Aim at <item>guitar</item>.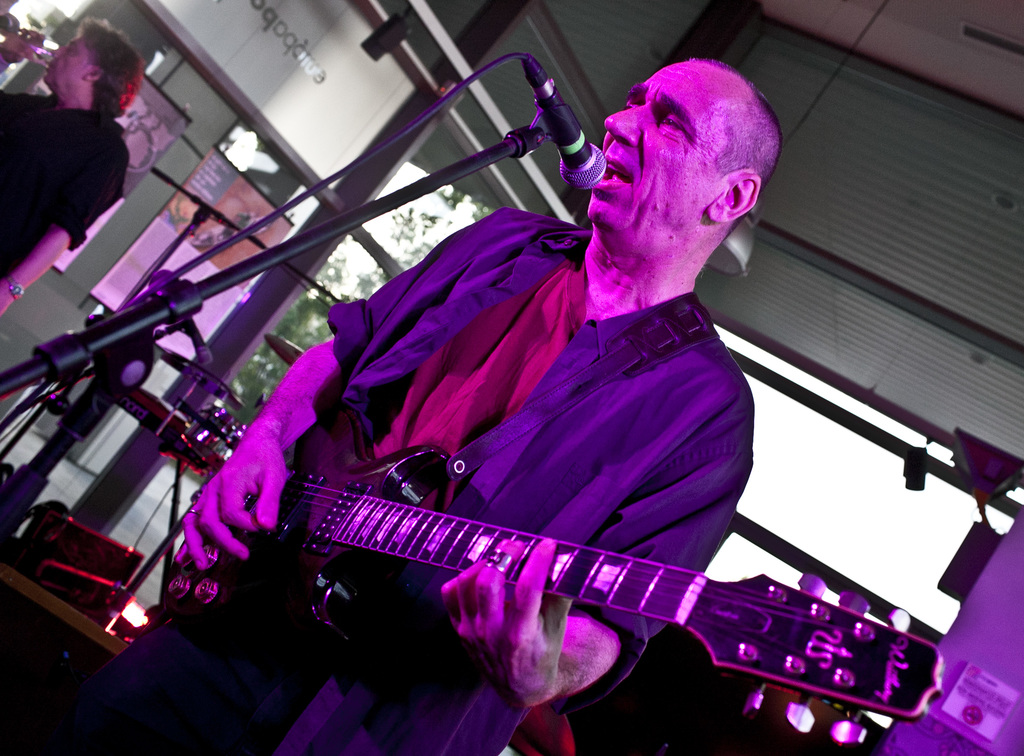
Aimed at (left=195, top=396, right=931, bottom=755).
